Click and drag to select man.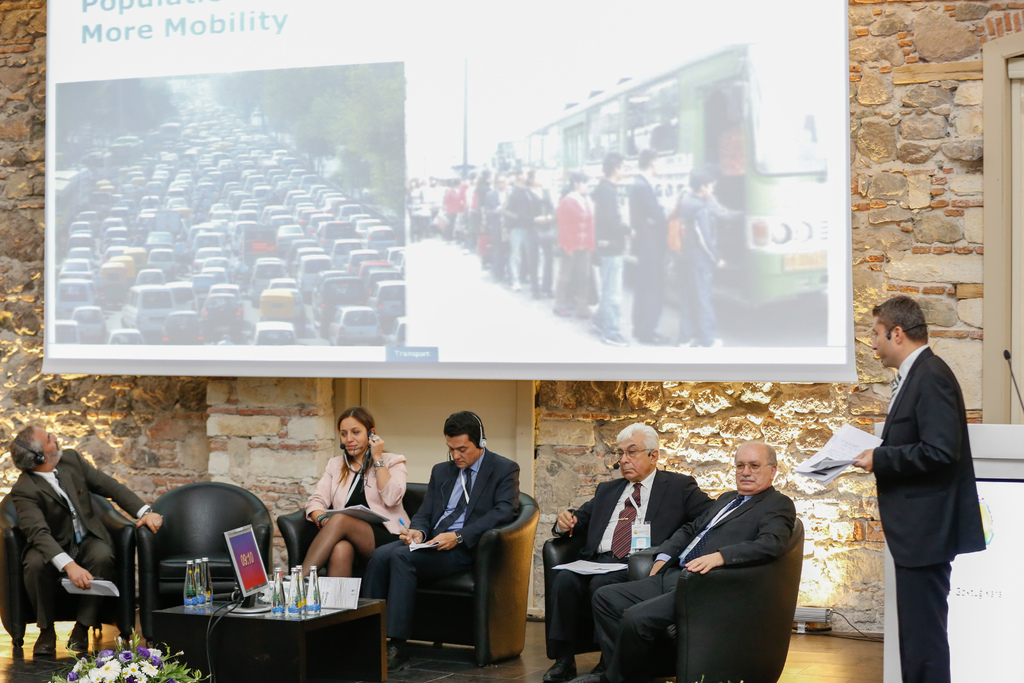
Selection: crop(346, 409, 525, 676).
